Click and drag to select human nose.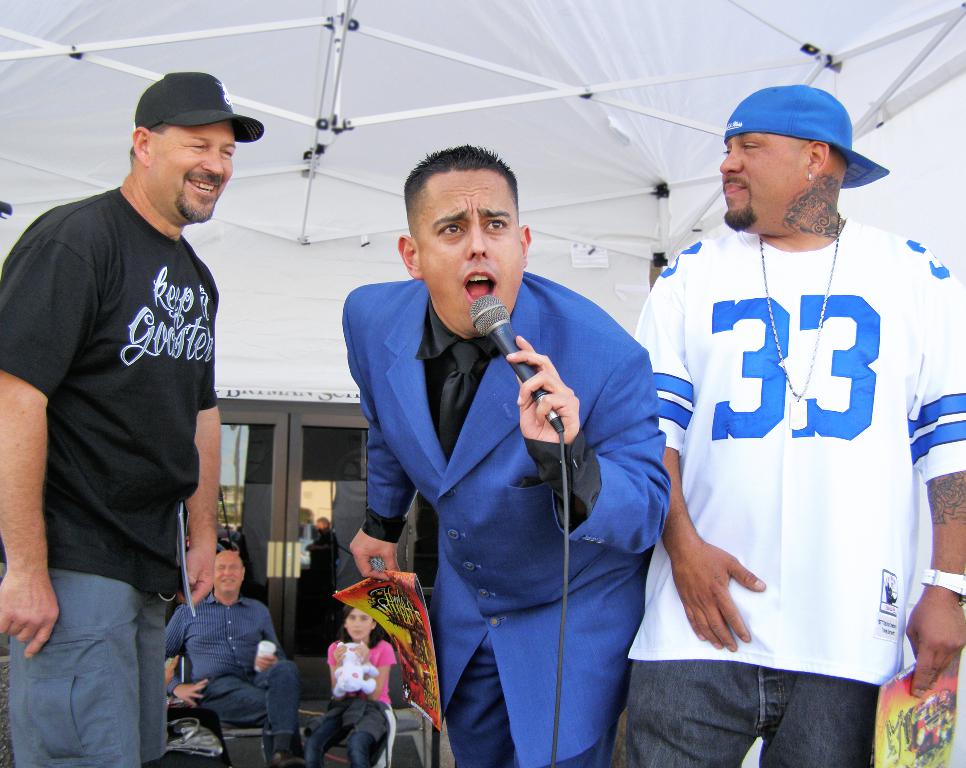
Selection: rect(201, 149, 224, 177).
